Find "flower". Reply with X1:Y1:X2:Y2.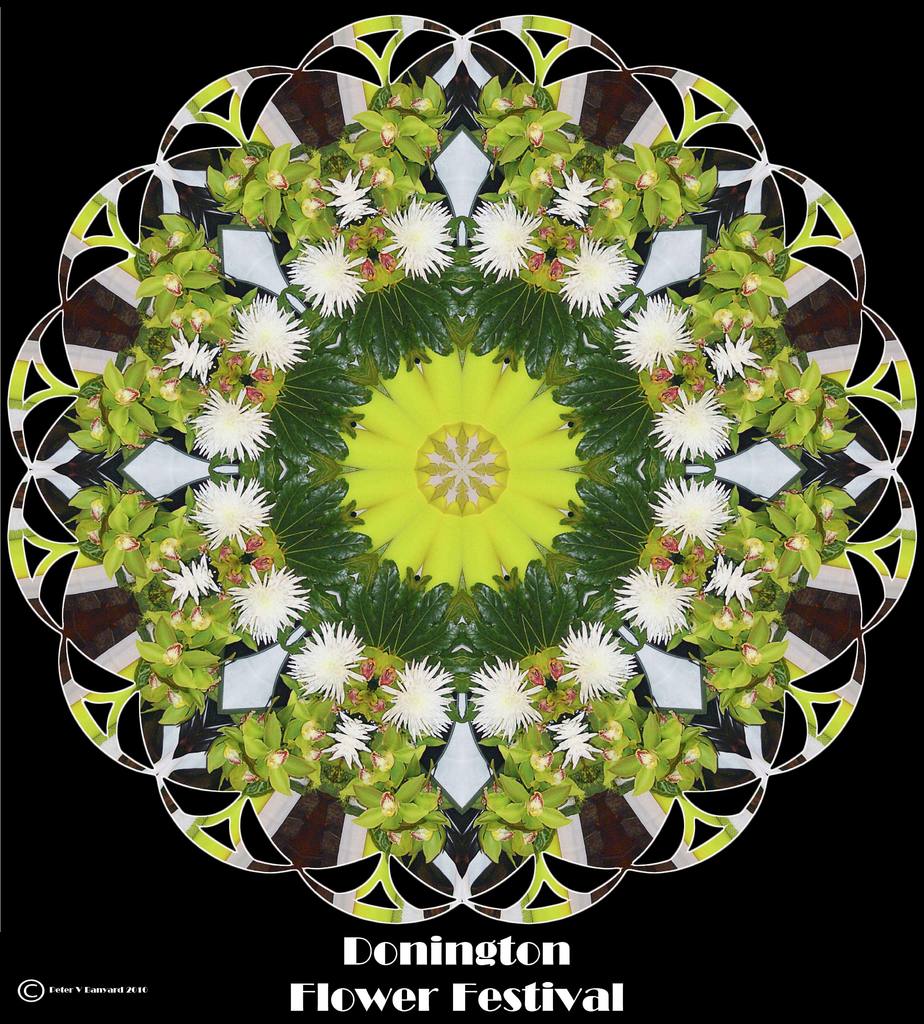
556:617:636:703.
